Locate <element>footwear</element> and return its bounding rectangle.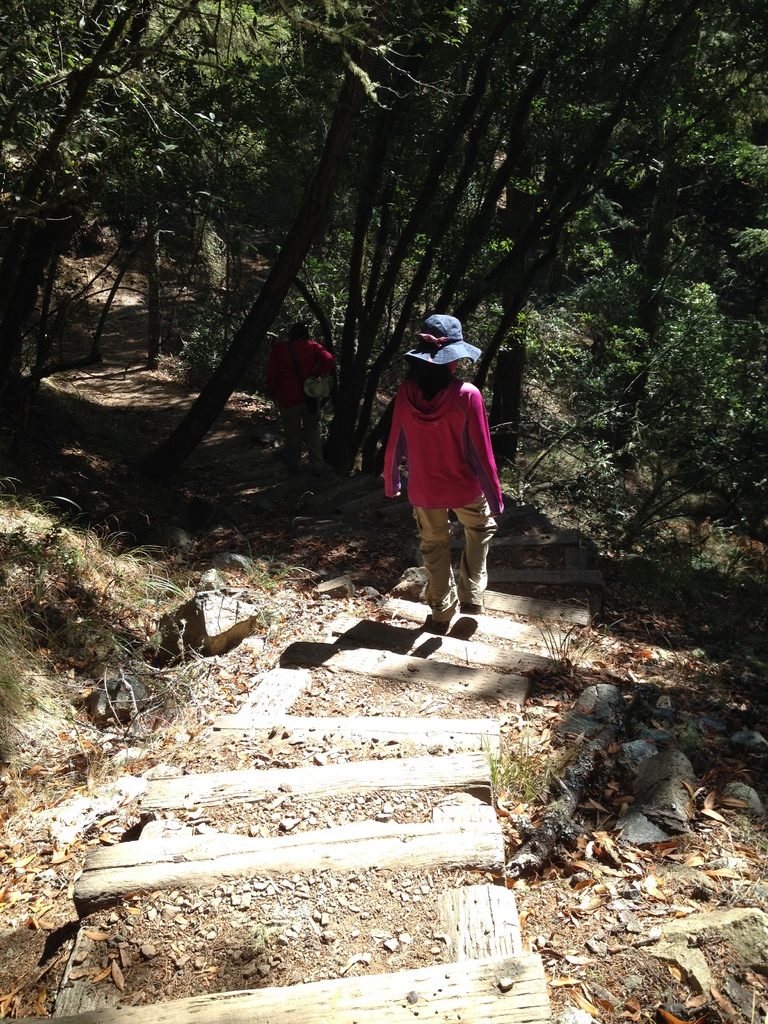
(428, 614, 446, 631).
